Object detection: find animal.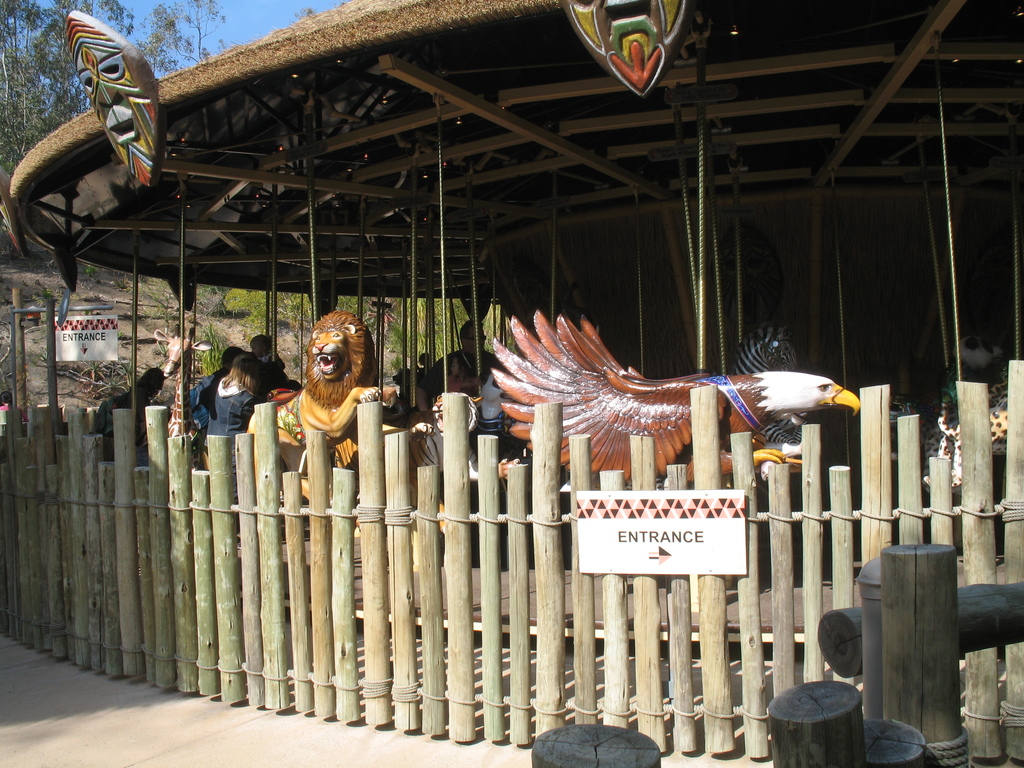
locate(489, 305, 863, 484).
